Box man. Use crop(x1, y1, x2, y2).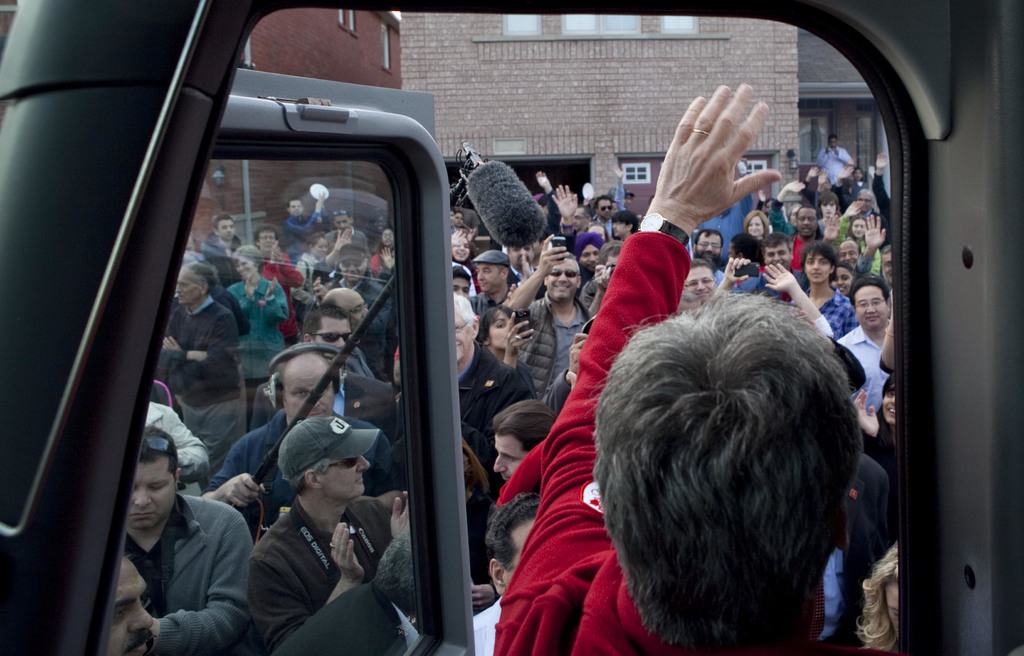
crop(104, 551, 154, 655).
